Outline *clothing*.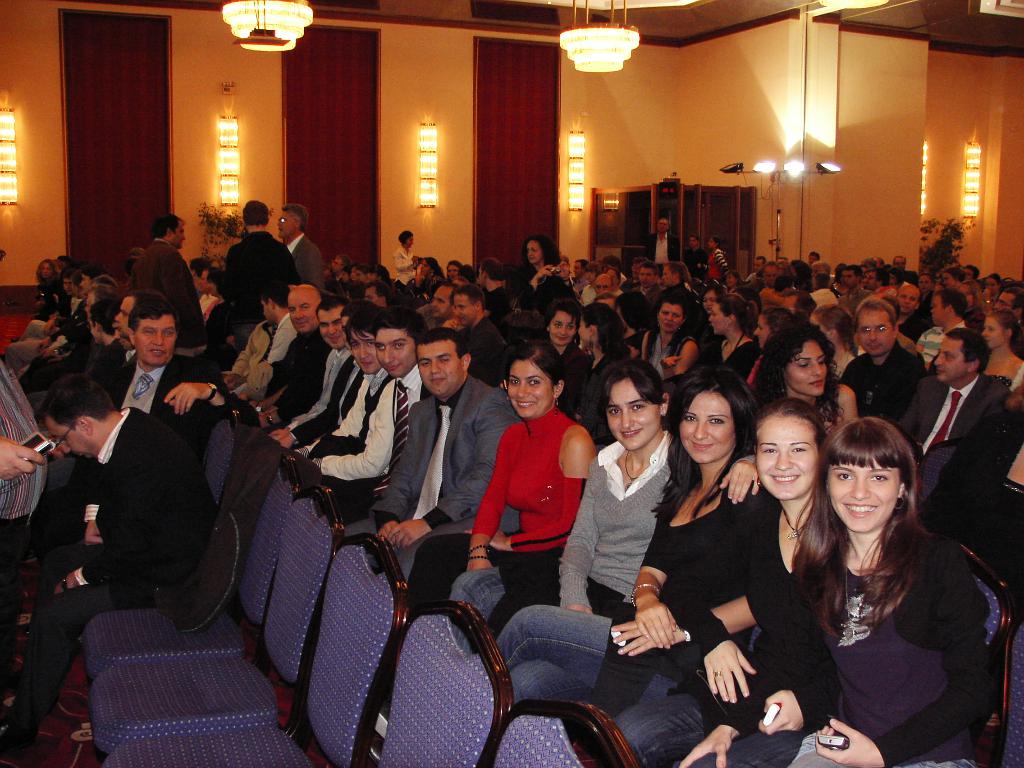
Outline: (129, 240, 209, 347).
